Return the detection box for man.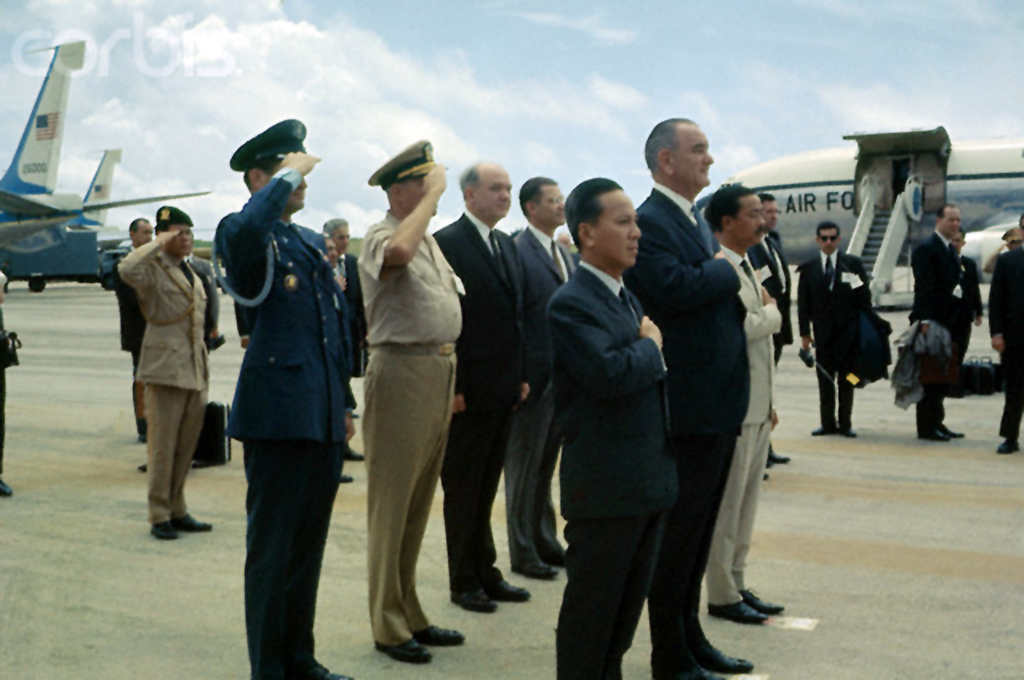
<bbox>883, 202, 969, 453</bbox>.
